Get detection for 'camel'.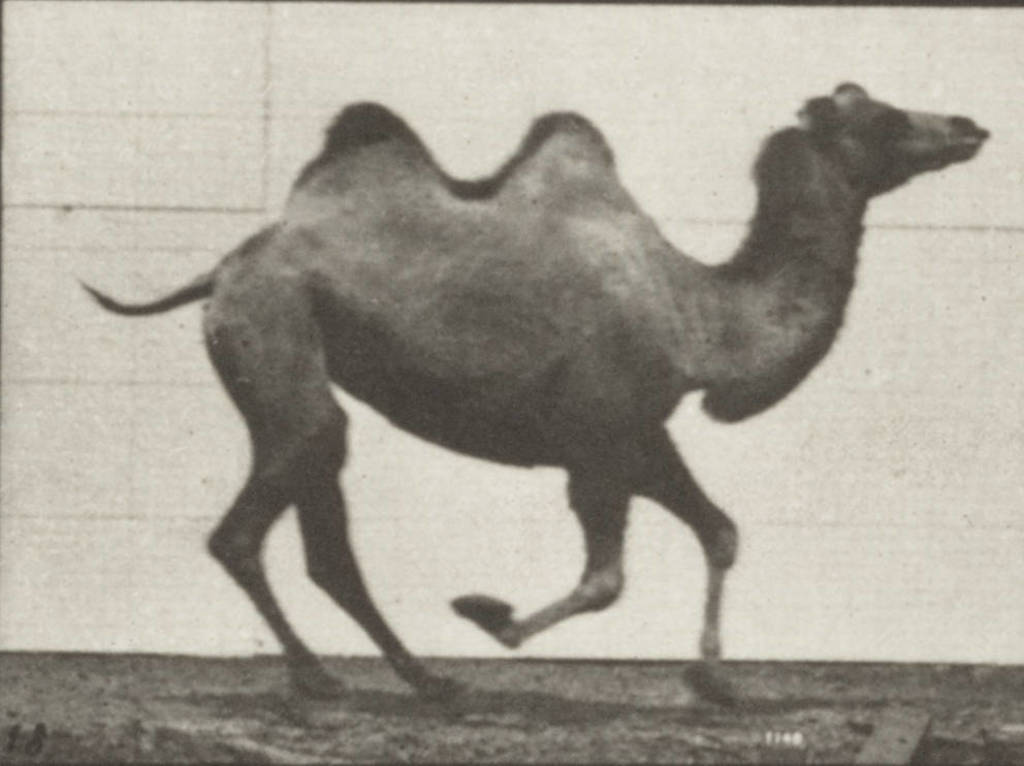
Detection: {"left": 76, "top": 76, "right": 992, "bottom": 706}.
